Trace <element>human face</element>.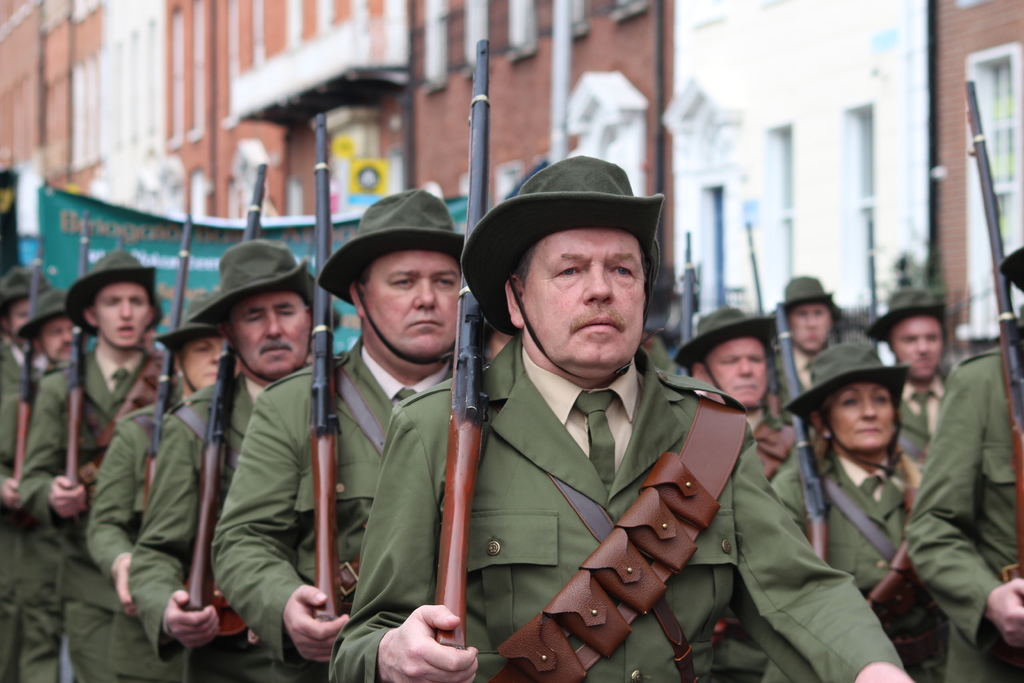
Traced to detection(232, 288, 308, 372).
